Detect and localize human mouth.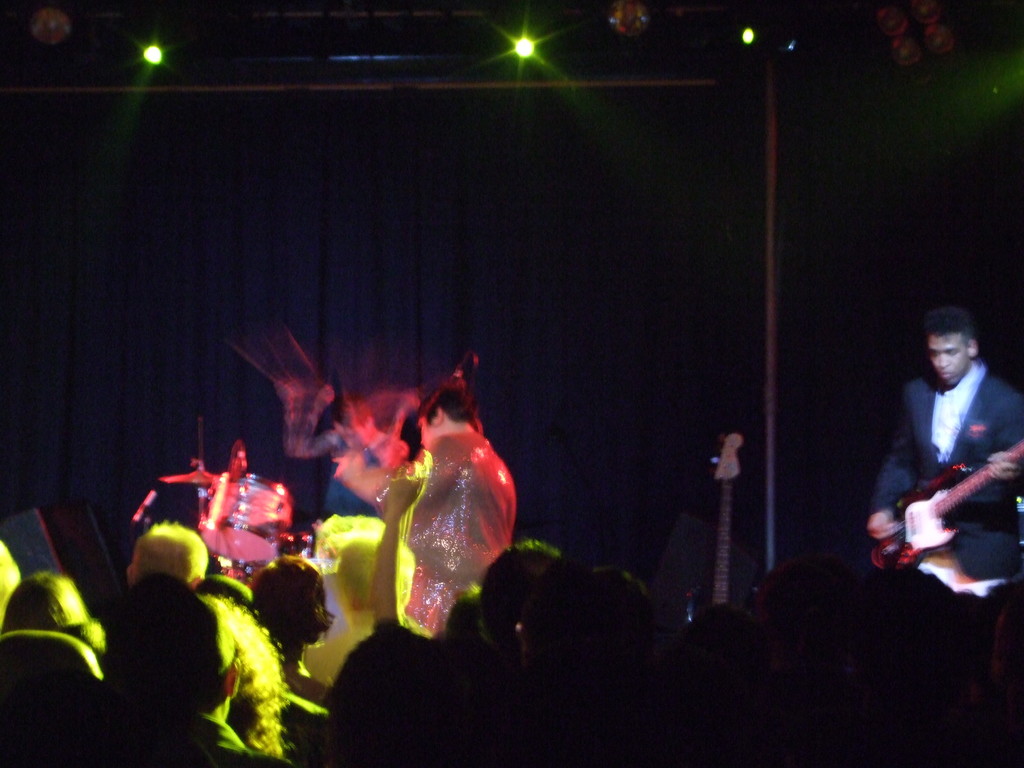
Localized at [x1=933, y1=365, x2=958, y2=384].
